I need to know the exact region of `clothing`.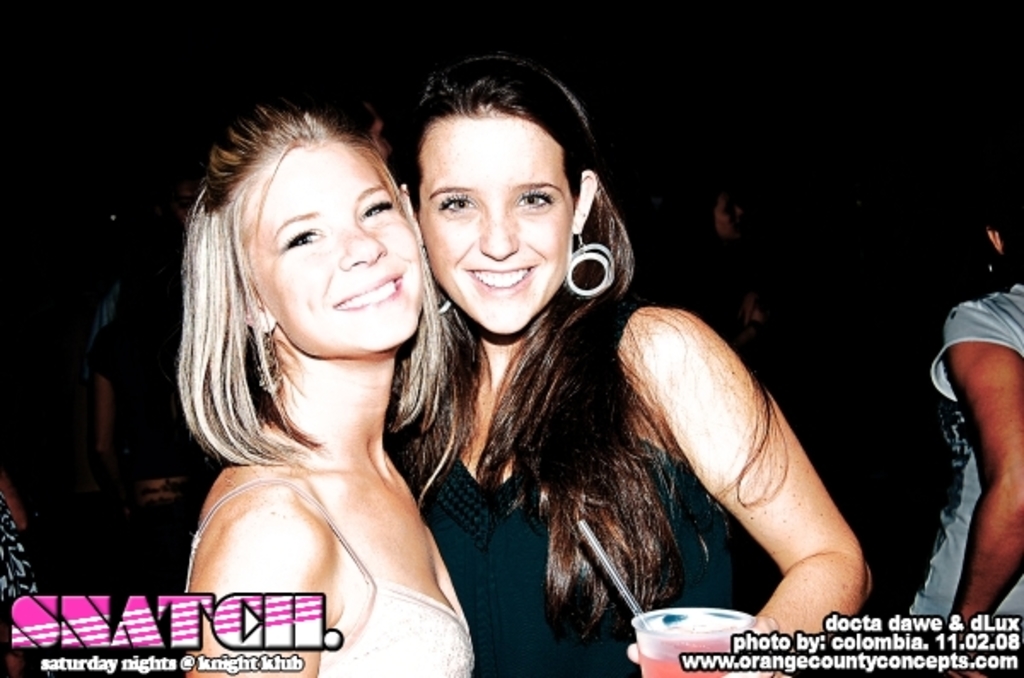
Region: {"x1": 387, "y1": 415, "x2": 751, "y2": 676}.
